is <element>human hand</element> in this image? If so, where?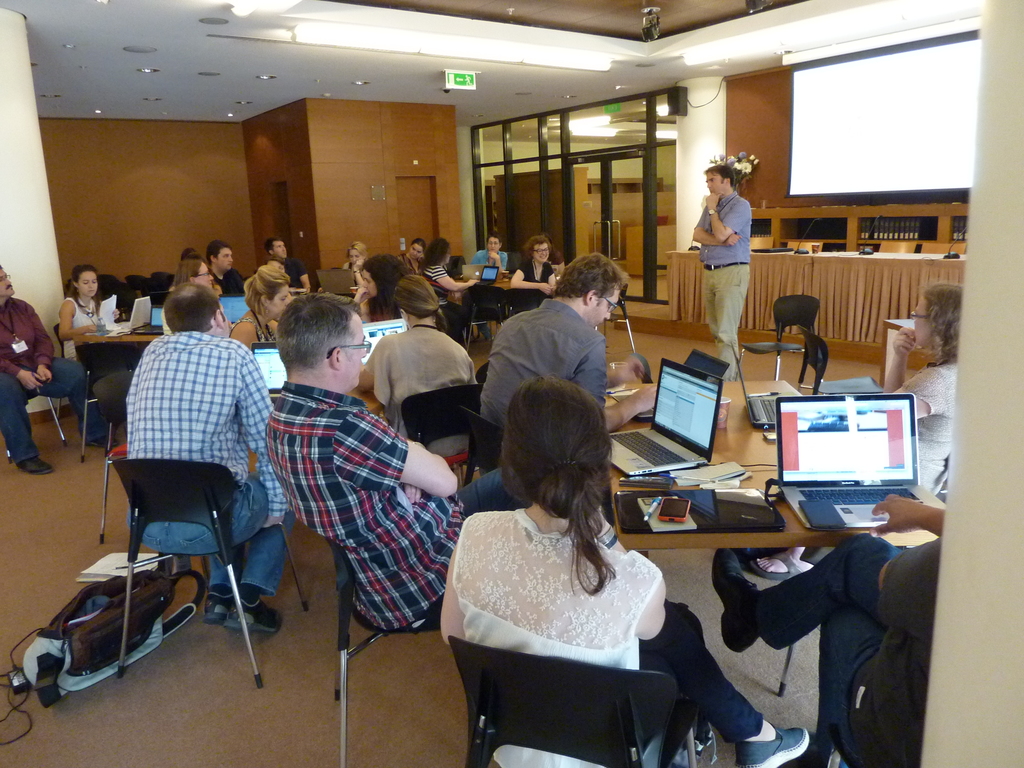
Yes, at x1=486 y1=248 x2=501 y2=258.
